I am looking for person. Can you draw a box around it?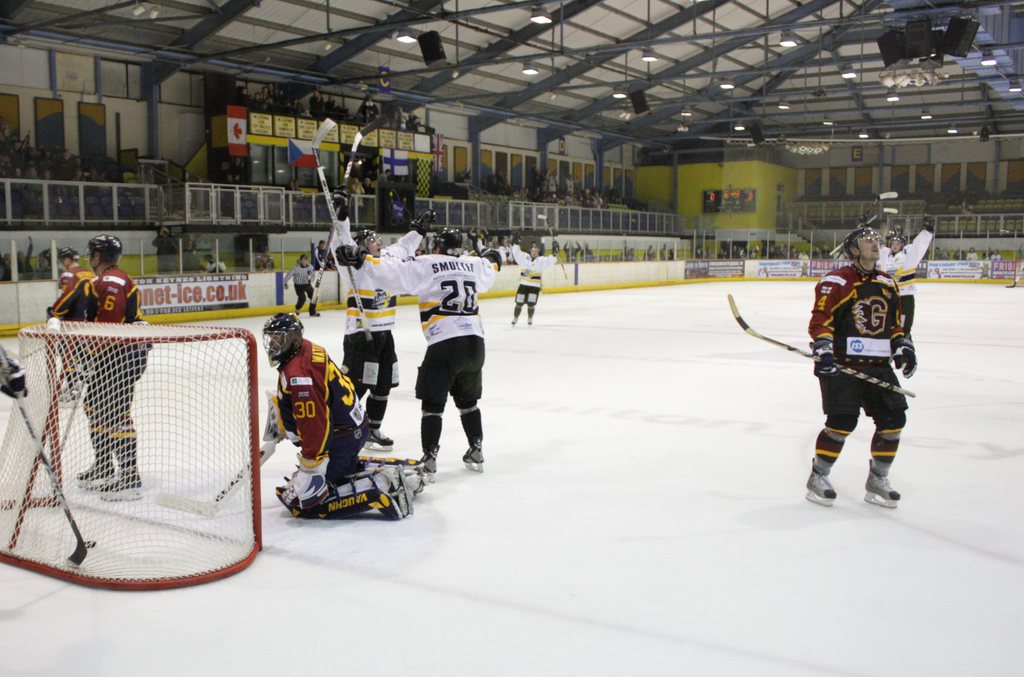
Sure, the bounding box is locate(803, 222, 913, 522).
